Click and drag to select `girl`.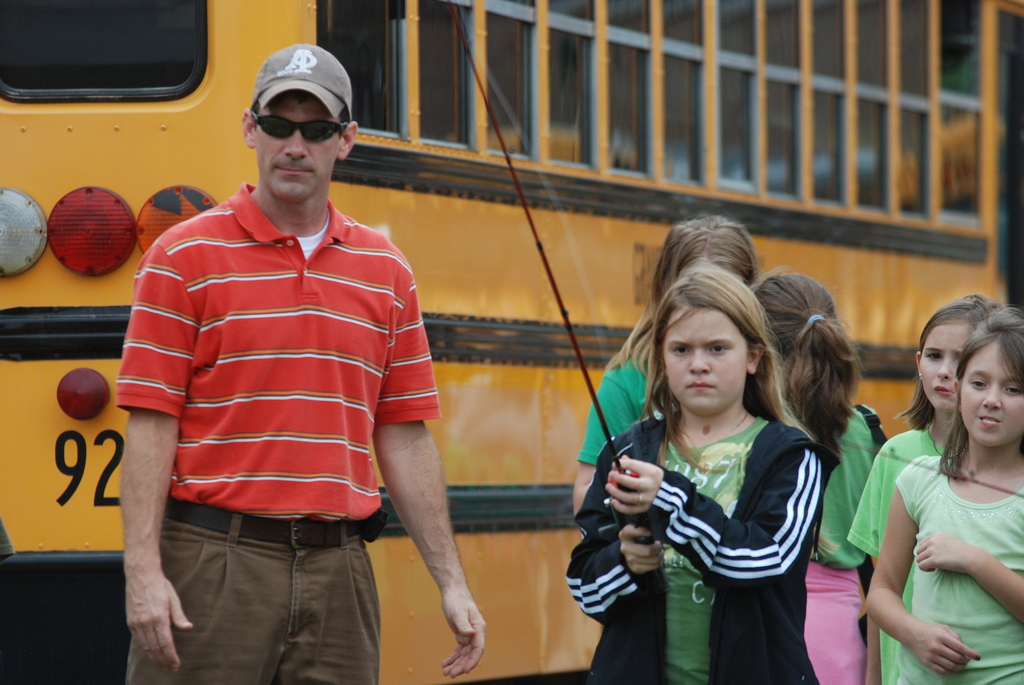
Selection: Rect(573, 214, 763, 515).
